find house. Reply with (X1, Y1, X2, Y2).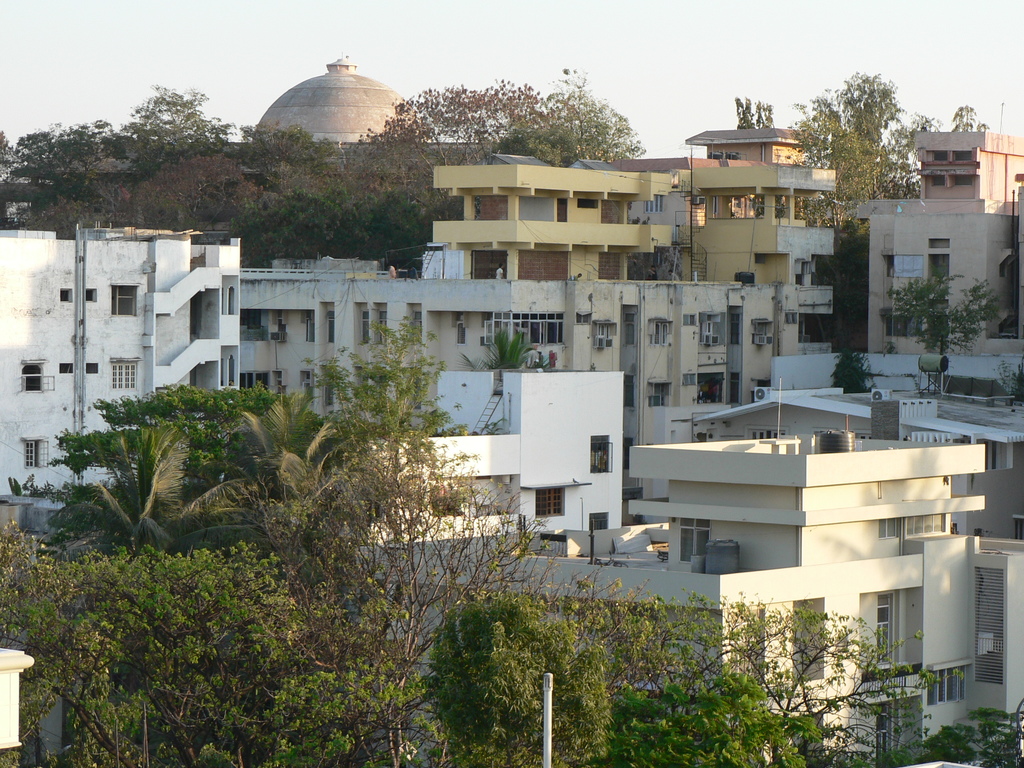
(500, 434, 1023, 751).
